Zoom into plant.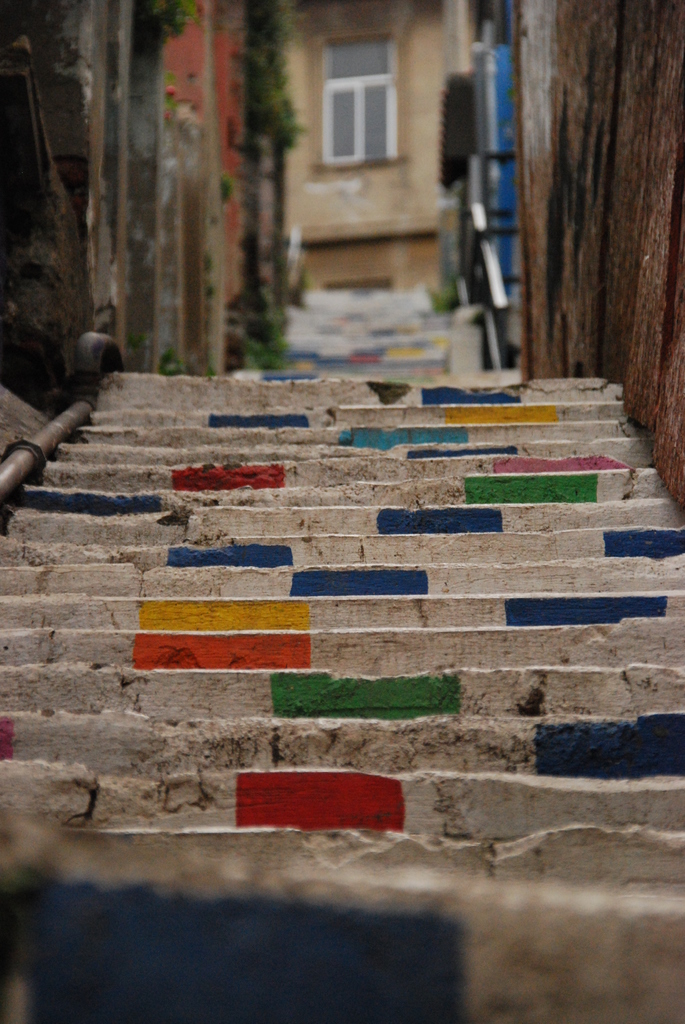
Zoom target: [218, 173, 235, 206].
